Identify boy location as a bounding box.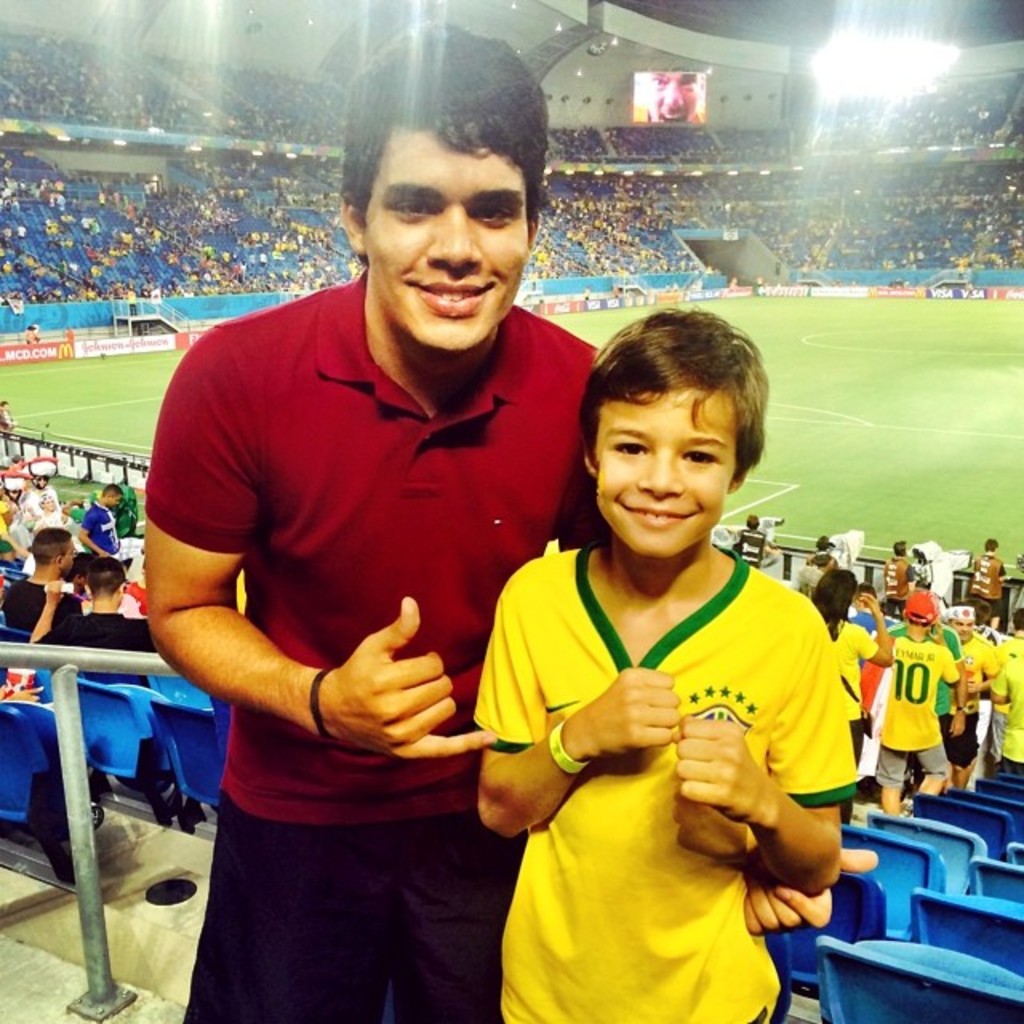
x1=864, y1=528, x2=928, y2=613.
